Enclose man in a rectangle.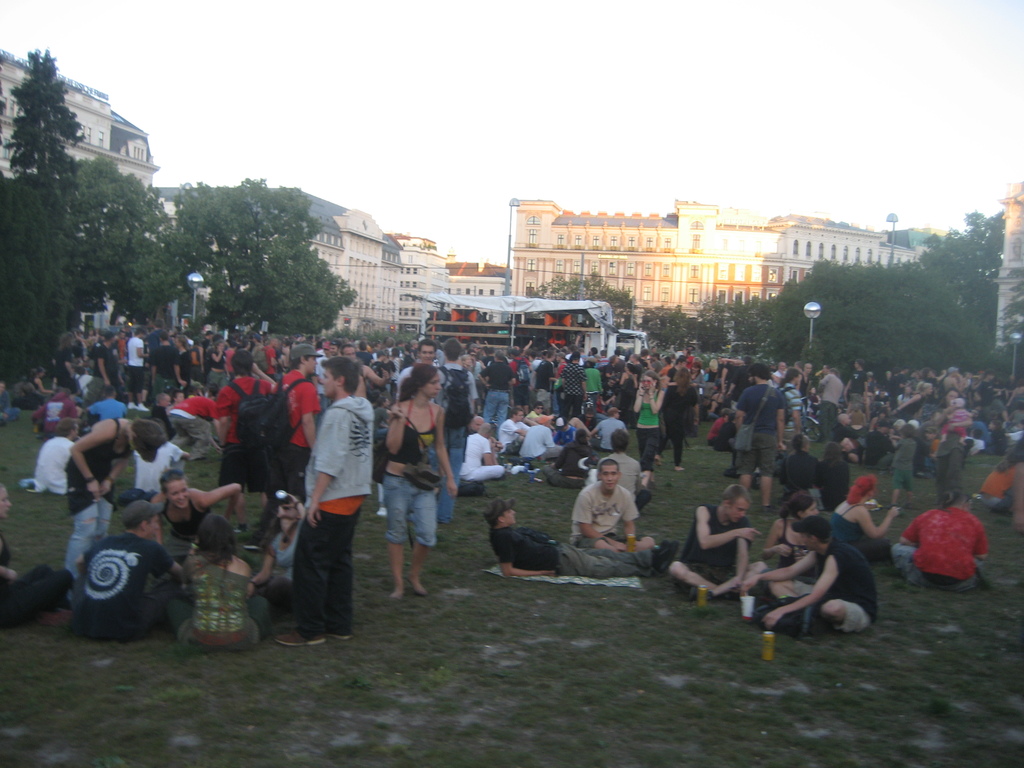
Rect(431, 343, 470, 518).
